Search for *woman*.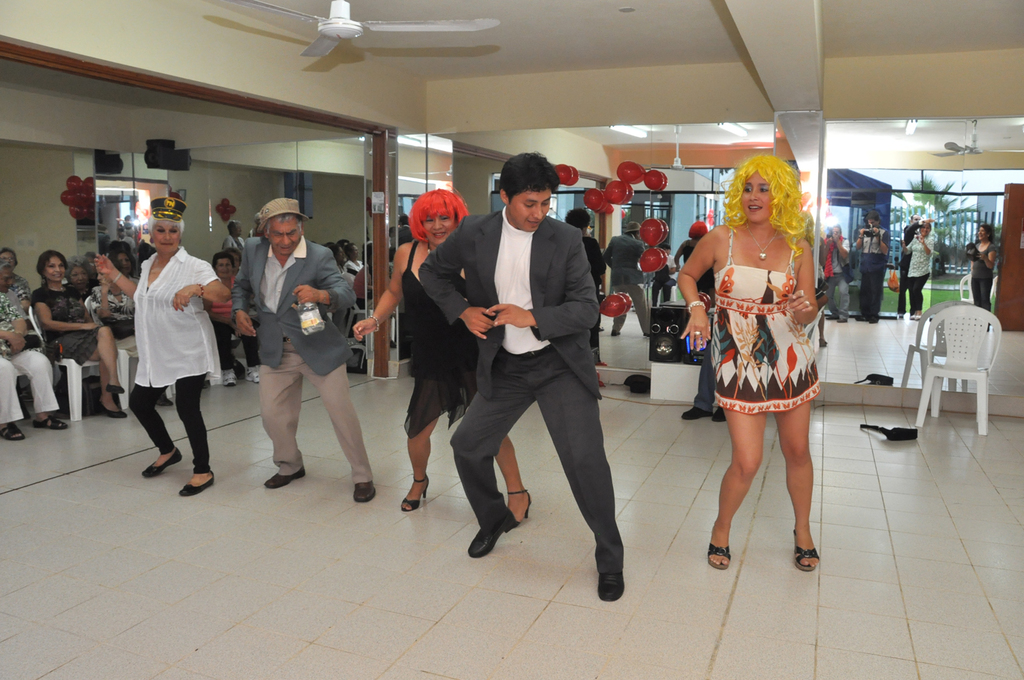
Found at [205, 251, 258, 385].
